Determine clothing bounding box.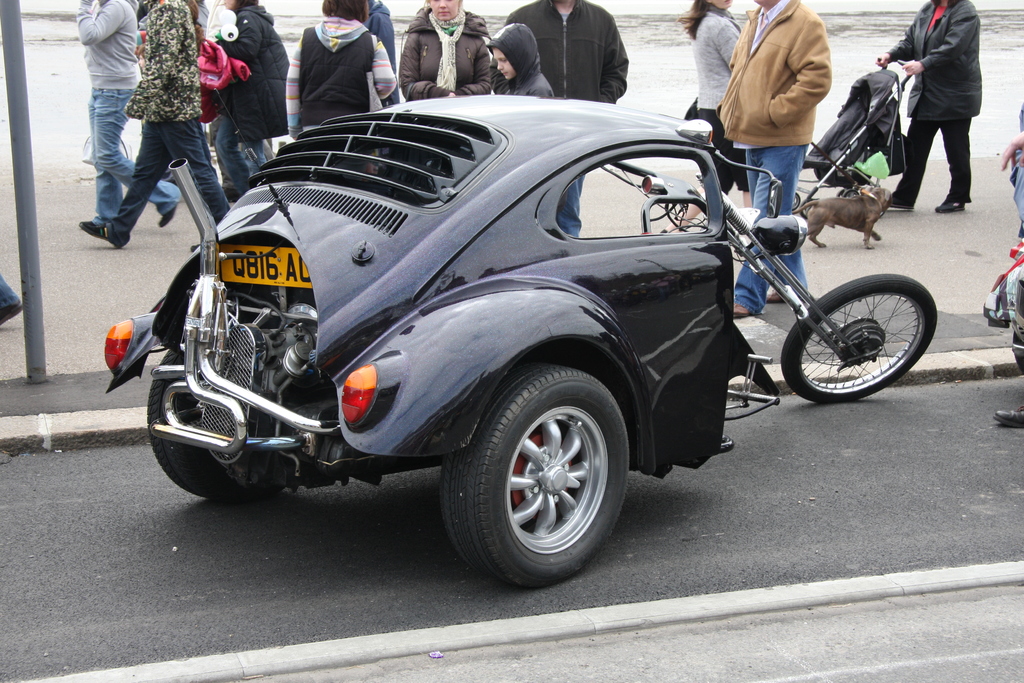
Determined: (left=0, top=273, right=19, bottom=309).
